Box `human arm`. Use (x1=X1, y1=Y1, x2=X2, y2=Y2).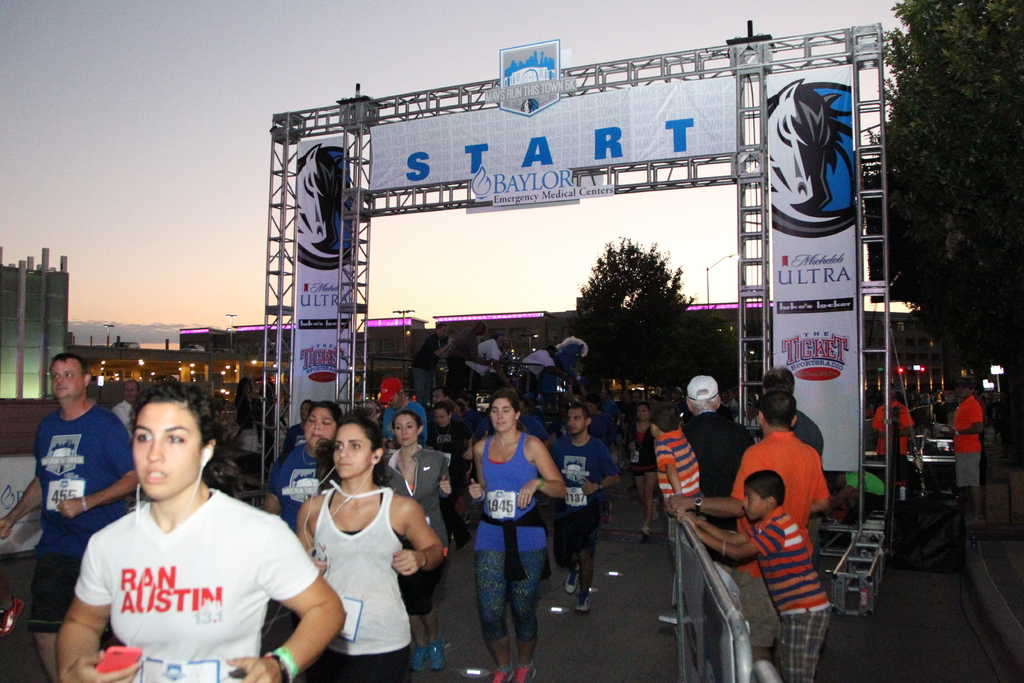
(x1=467, y1=443, x2=486, y2=507).
